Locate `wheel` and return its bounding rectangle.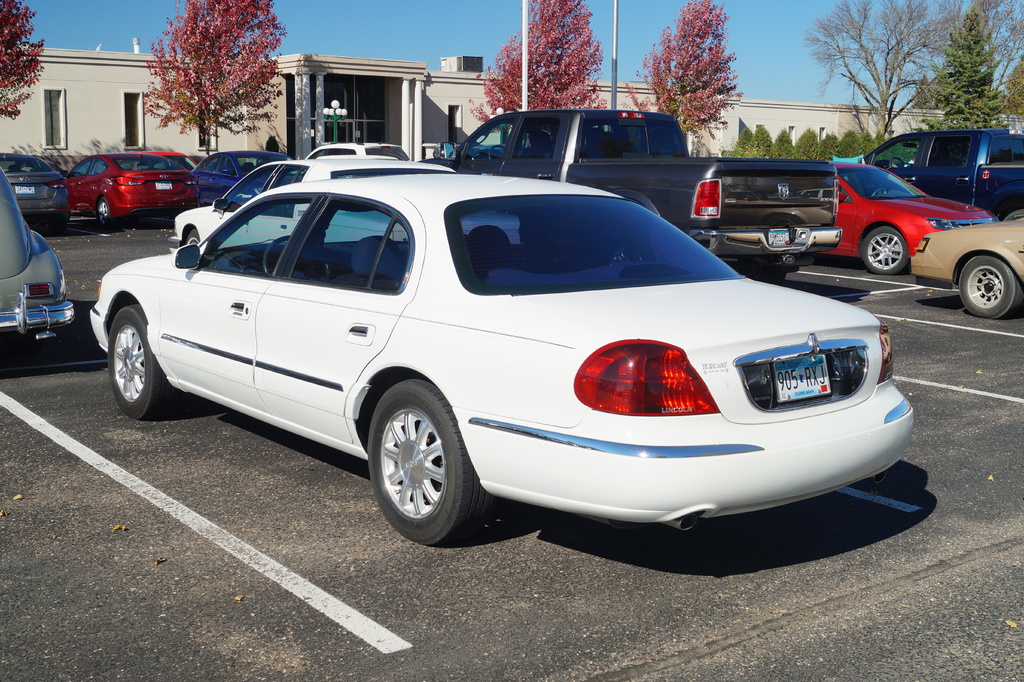
left=604, top=238, right=653, bottom=266.
